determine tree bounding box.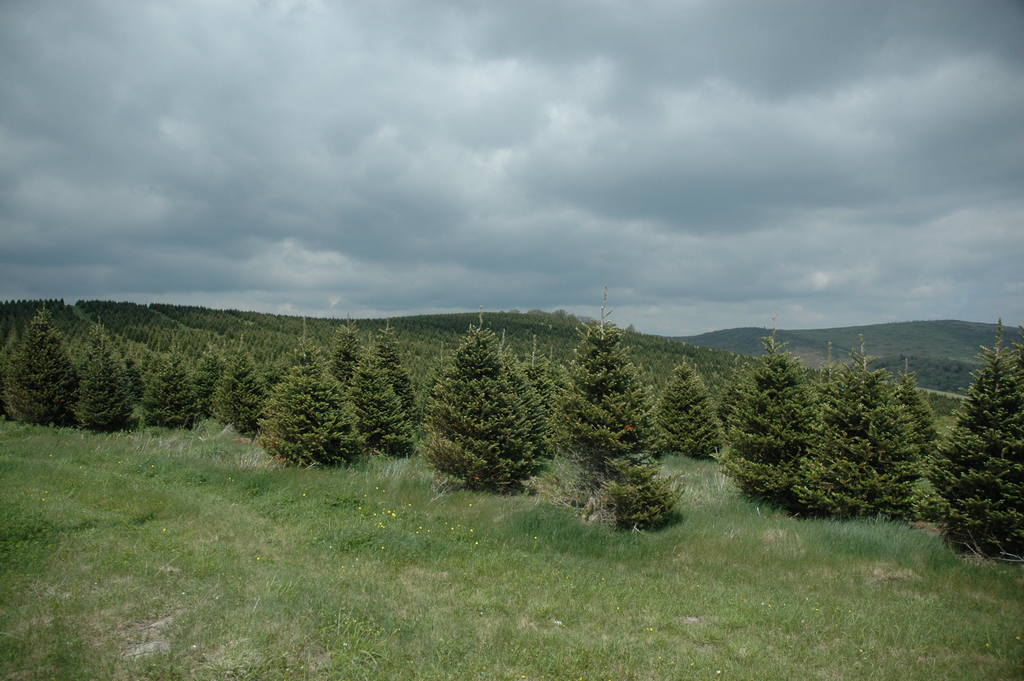
Determined: 907, 315, 1023, 554.
